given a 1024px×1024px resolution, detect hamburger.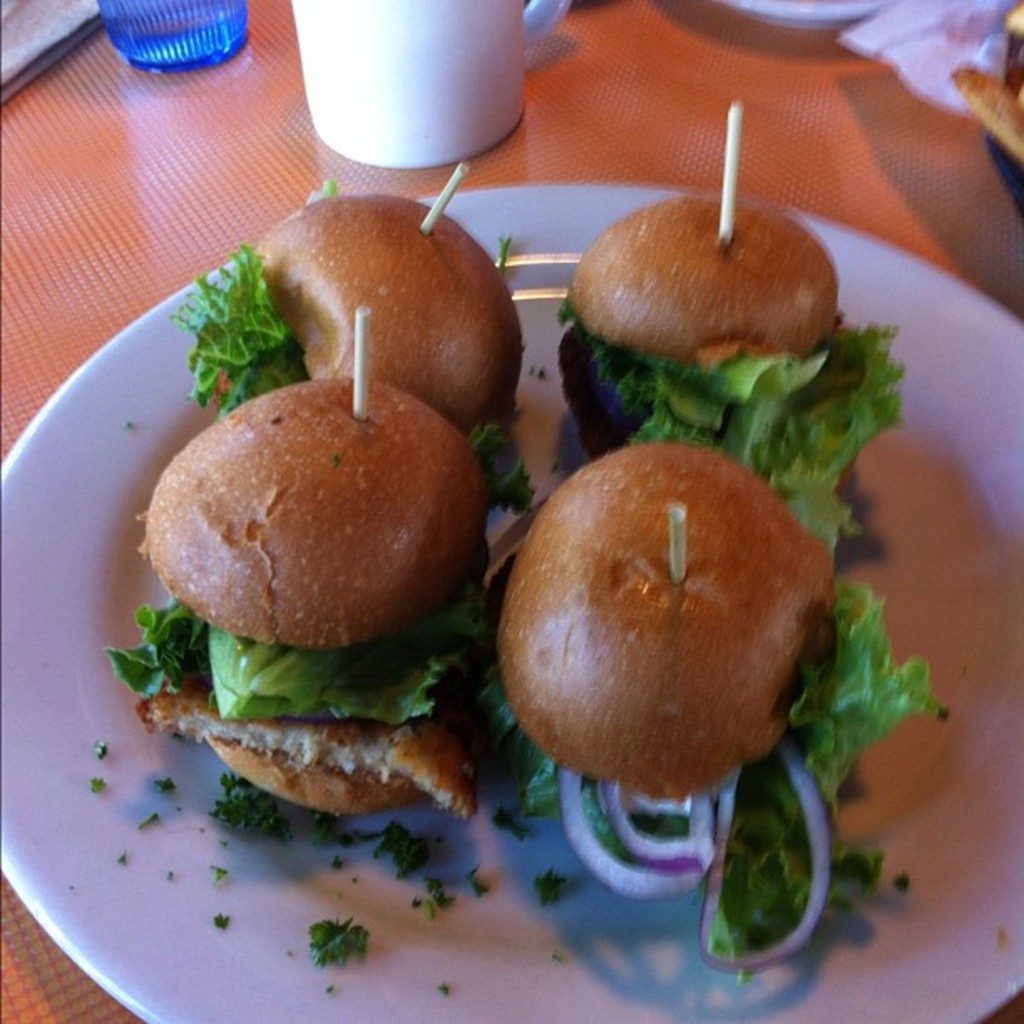
[x1=484, y1=447, x2=939, y2=977].
